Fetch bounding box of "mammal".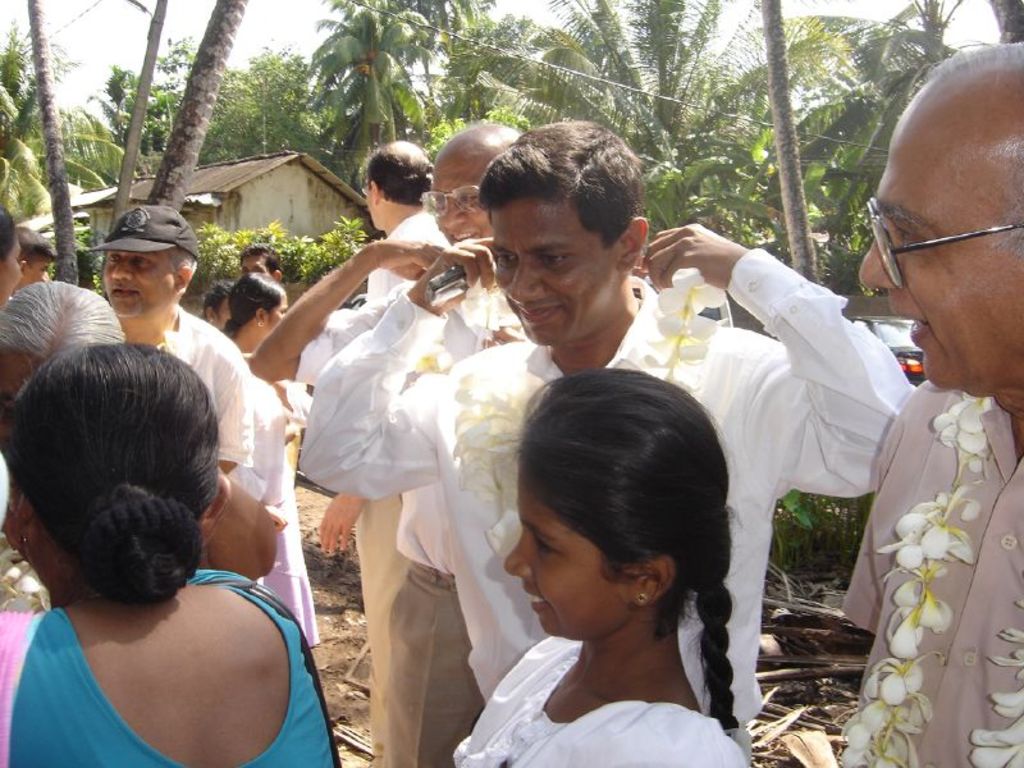
Bbox: 828/40/1023/767.
